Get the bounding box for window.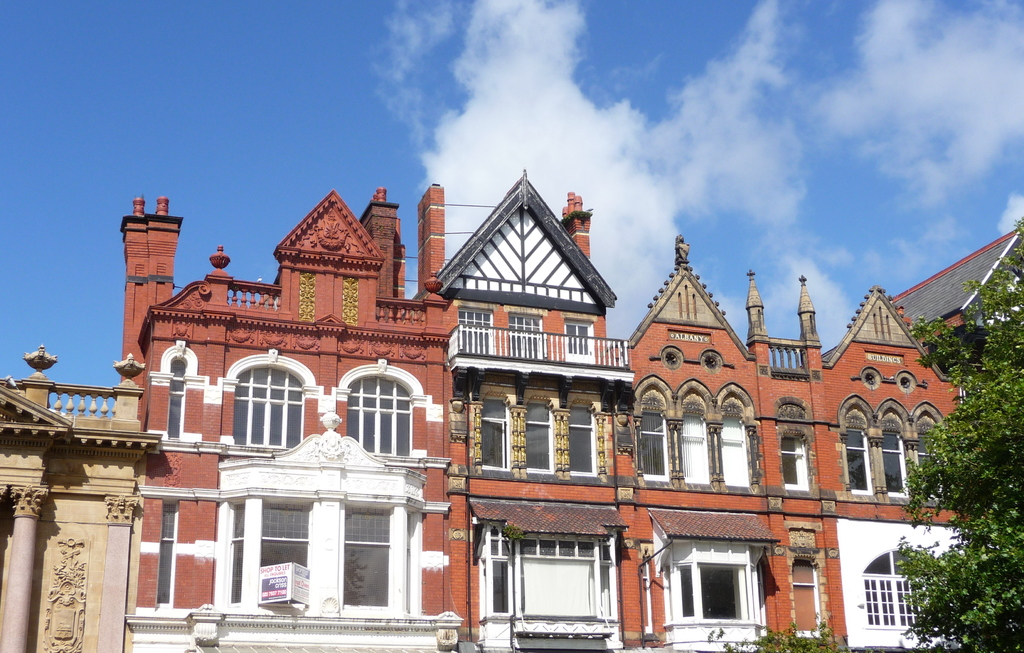
(159,360,188,442).
